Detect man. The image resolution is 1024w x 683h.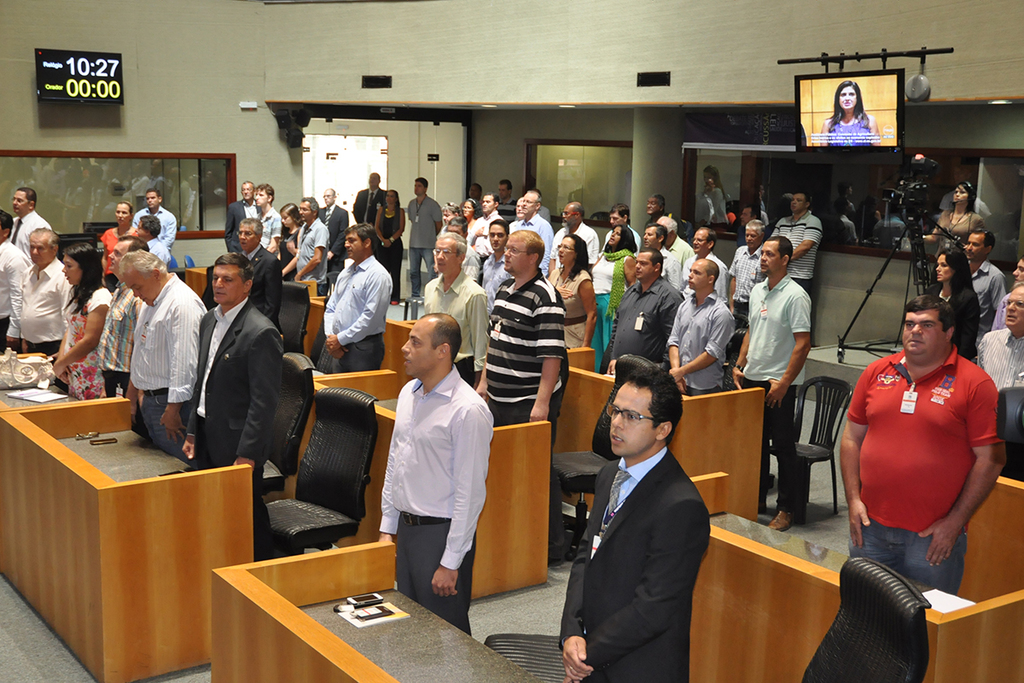
15,229,67,360.
